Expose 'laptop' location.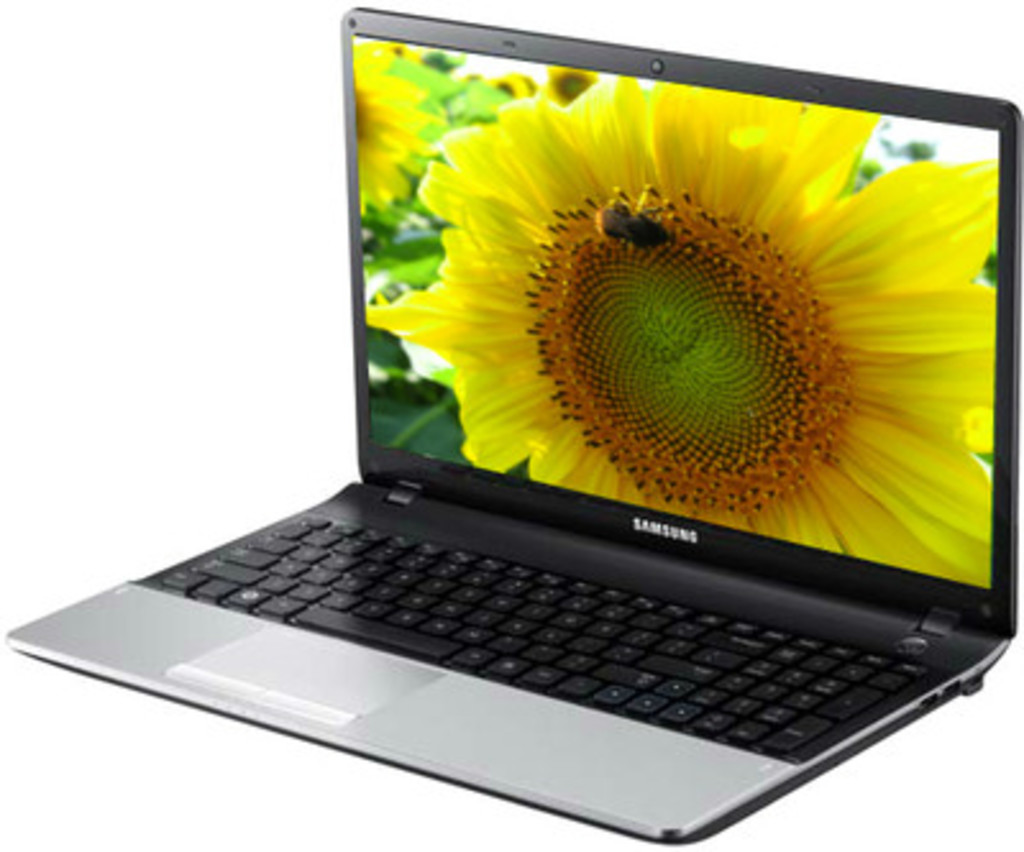
Exposed at l=46, t=0, r=1023, b=851.
